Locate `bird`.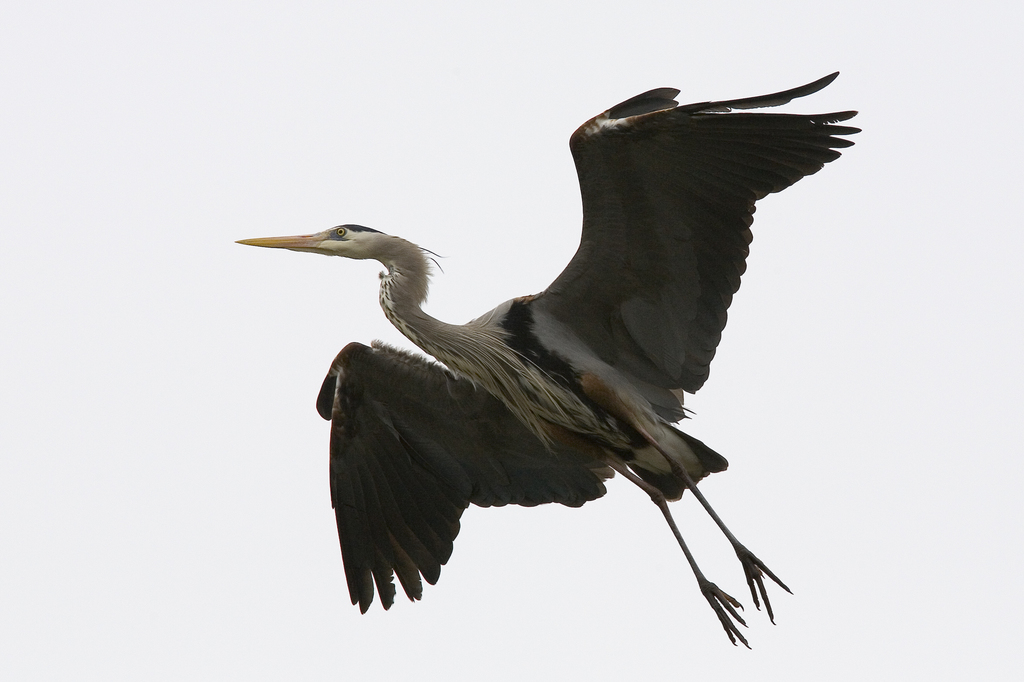
Bounding box: (x1=239, y1=68, x2=877, y2=652).
